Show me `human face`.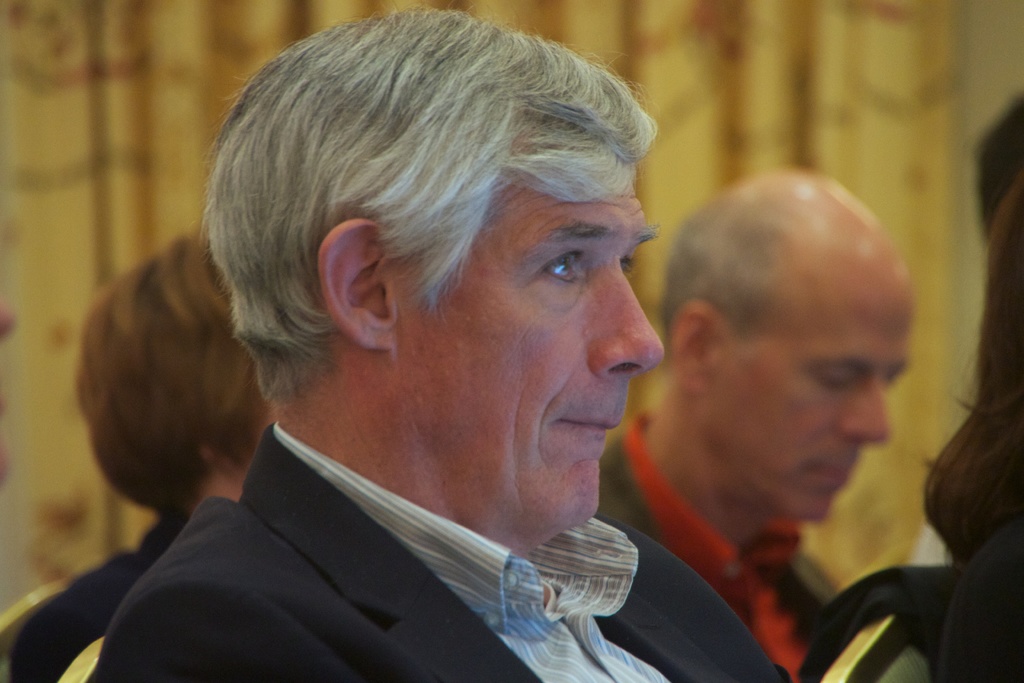
`human face` is here: <bbox>711, 272, 915, 522</bbox>.
